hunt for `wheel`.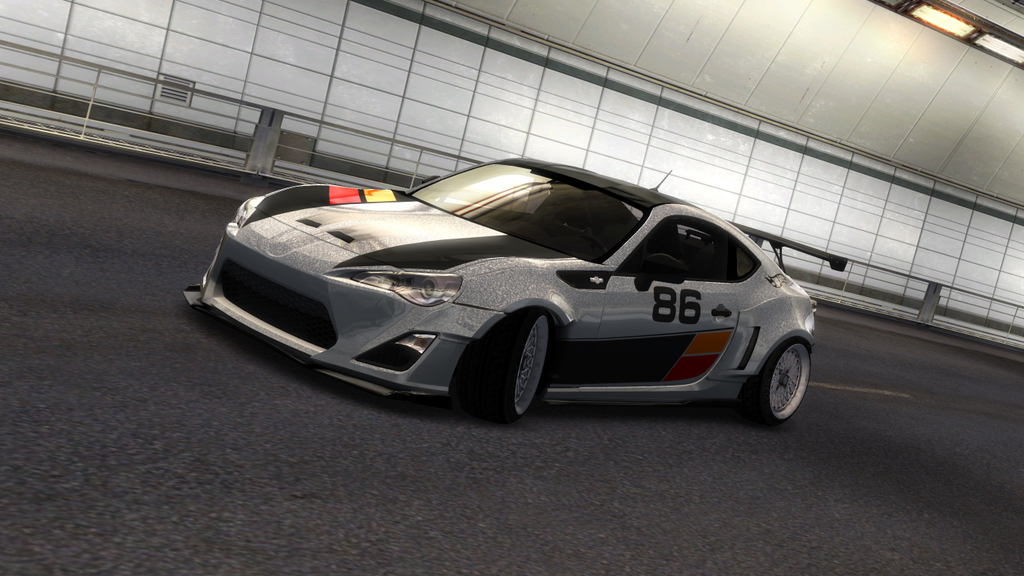
Hunted down at [478, 308, 549, 419].
